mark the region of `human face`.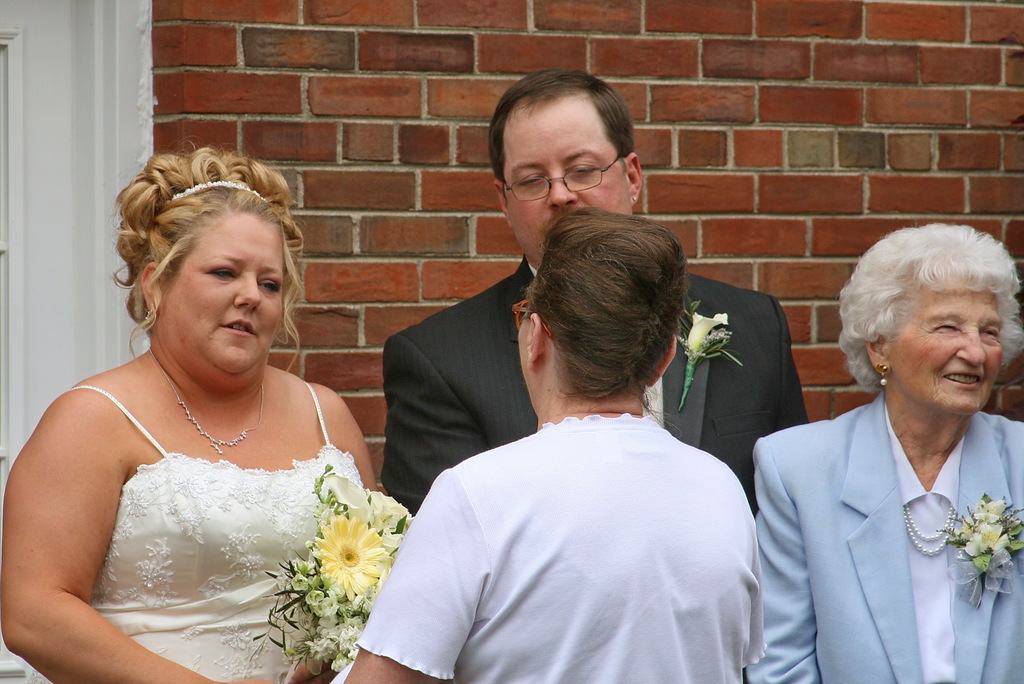
Region: {"x1": 886, "y1": 273, "x2": 1004, "y2": 411}.
